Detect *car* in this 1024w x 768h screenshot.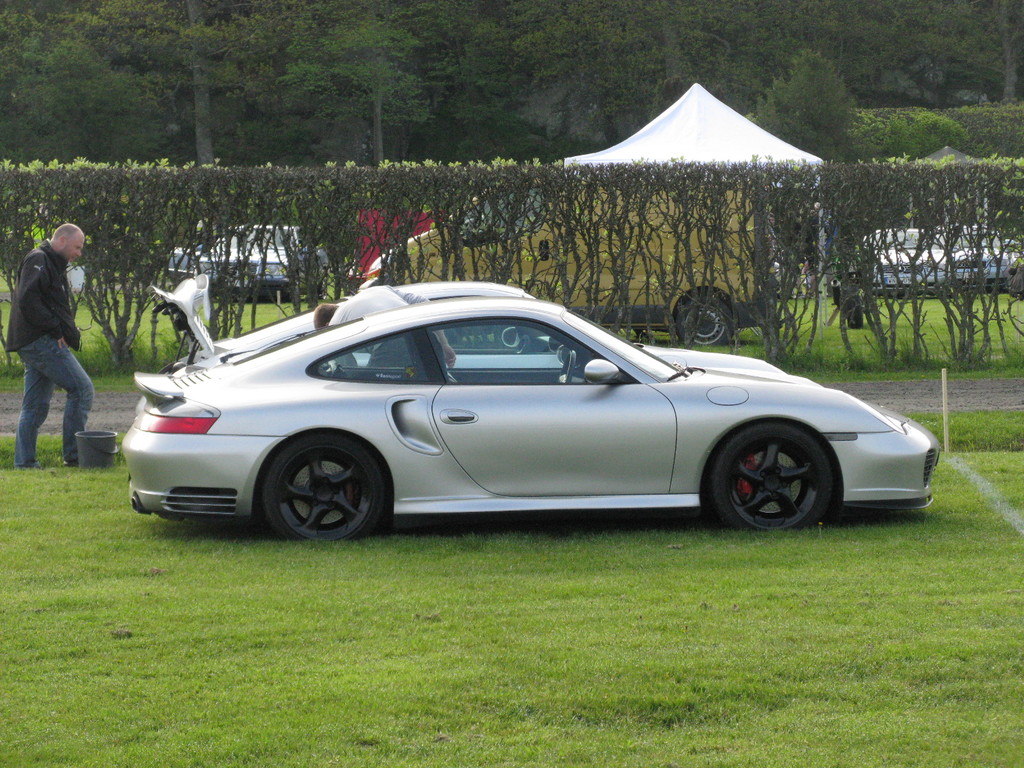
Detection: bbox=(164, 223, 338, 303).
